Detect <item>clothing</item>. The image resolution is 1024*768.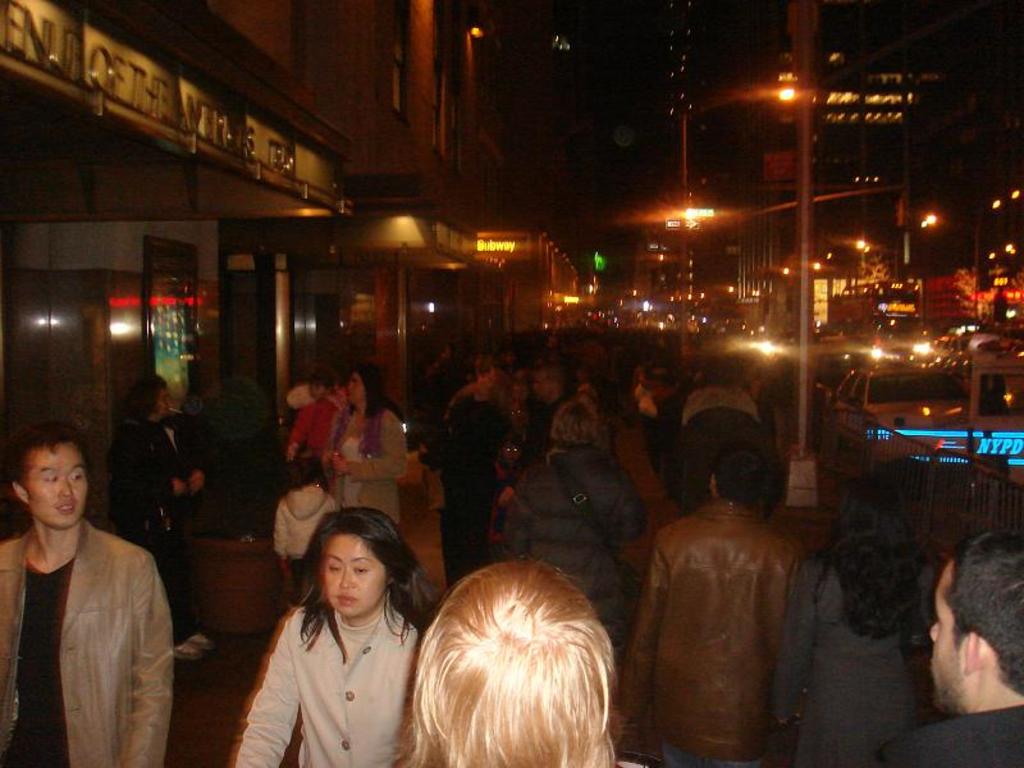
crop(119, 428, 211, 628).
